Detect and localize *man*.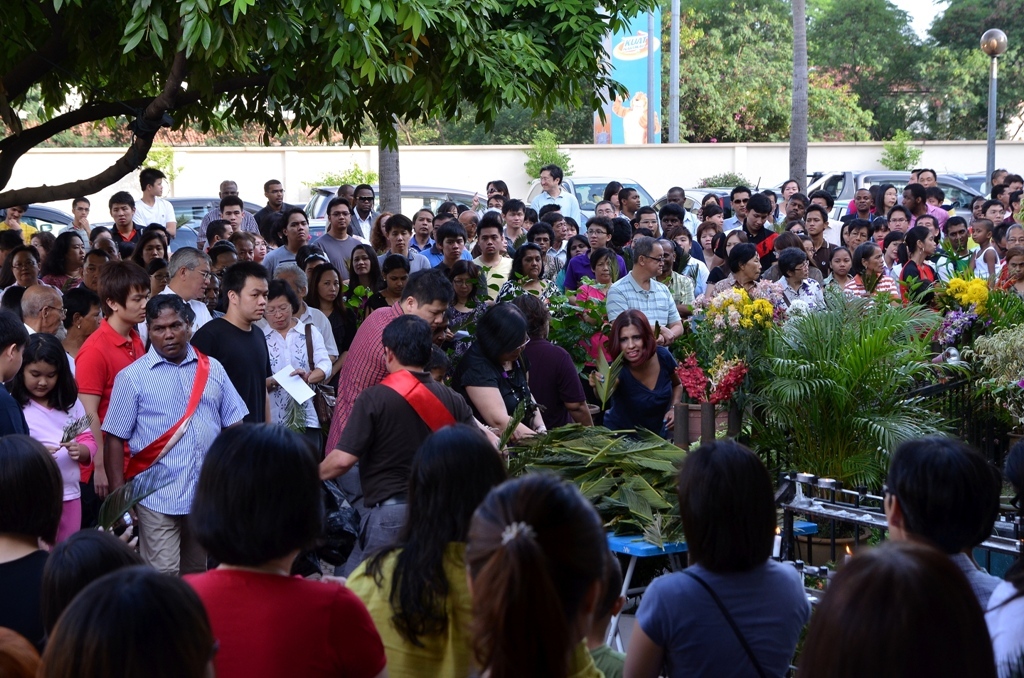
Localized at 21:283:68:335.
